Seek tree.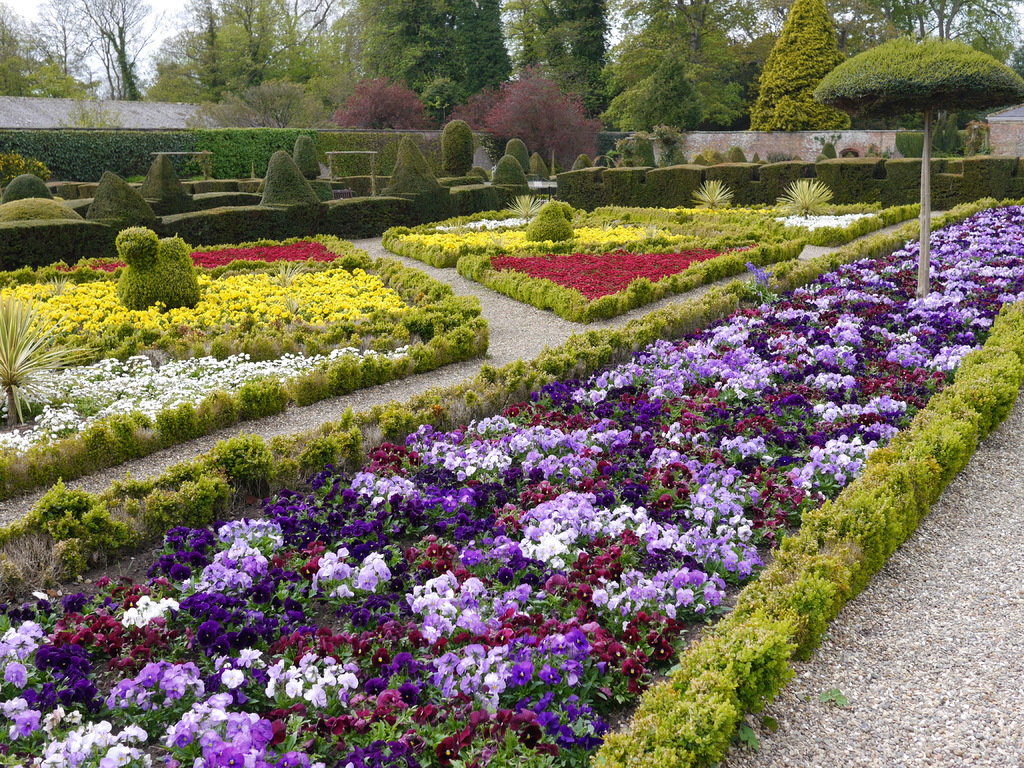
left=803, top=22, right=1016, bottom=320.
